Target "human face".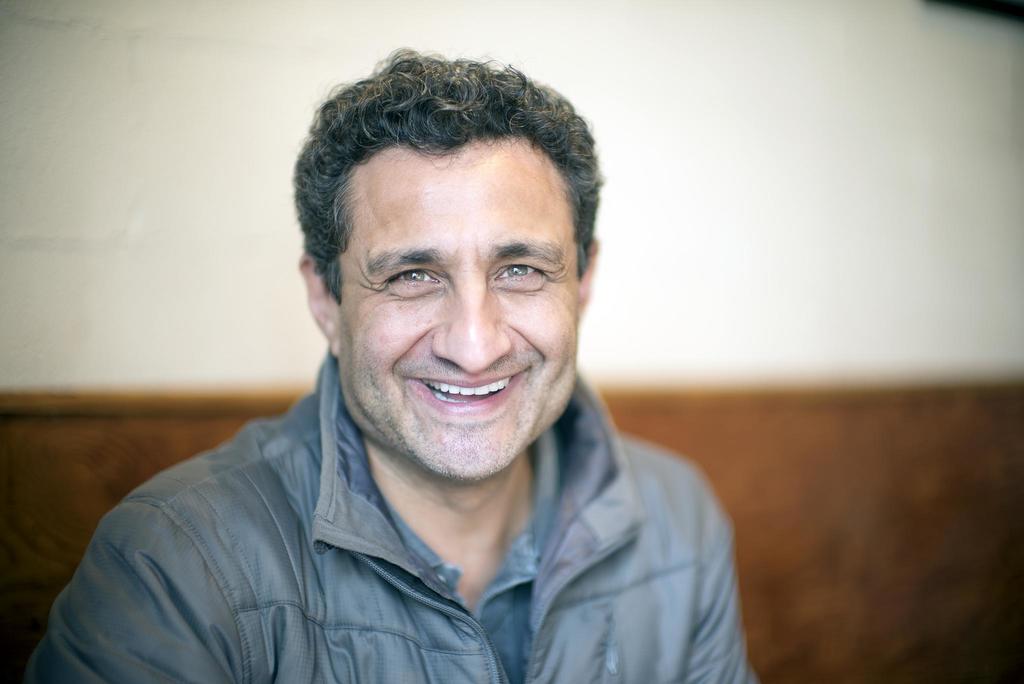
Target region: {"x1": 315, "y1": 102, "x2": 584, "y2": 479}.
